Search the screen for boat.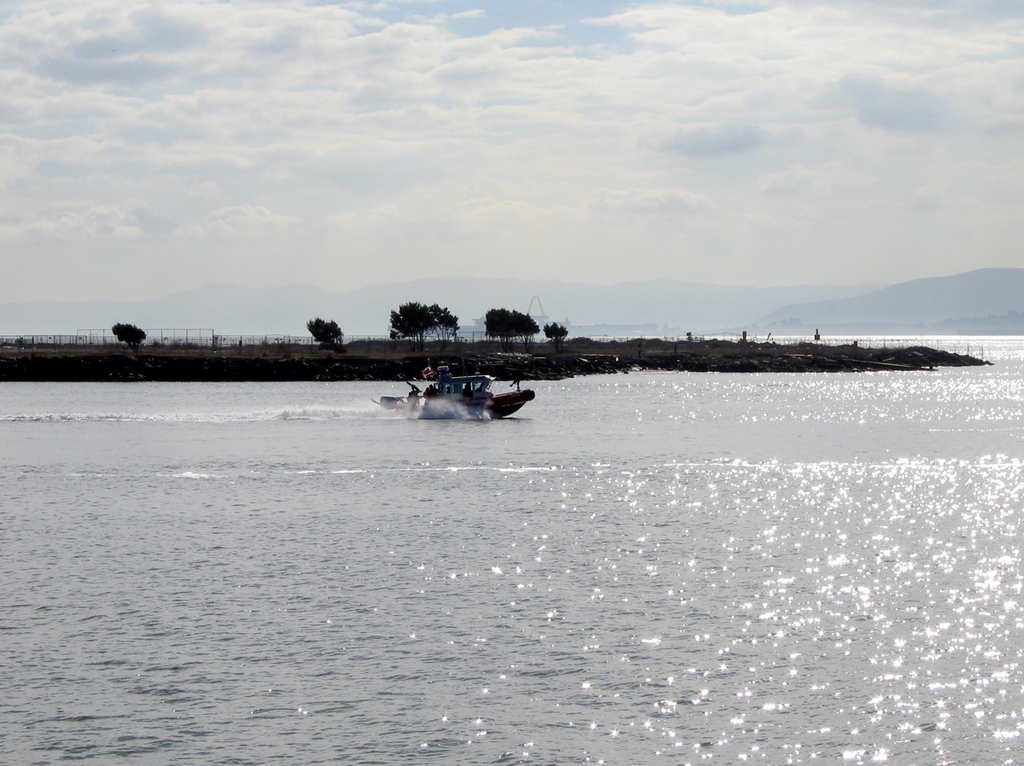
Found at left=388, top=358, right=538, bottom=421.
